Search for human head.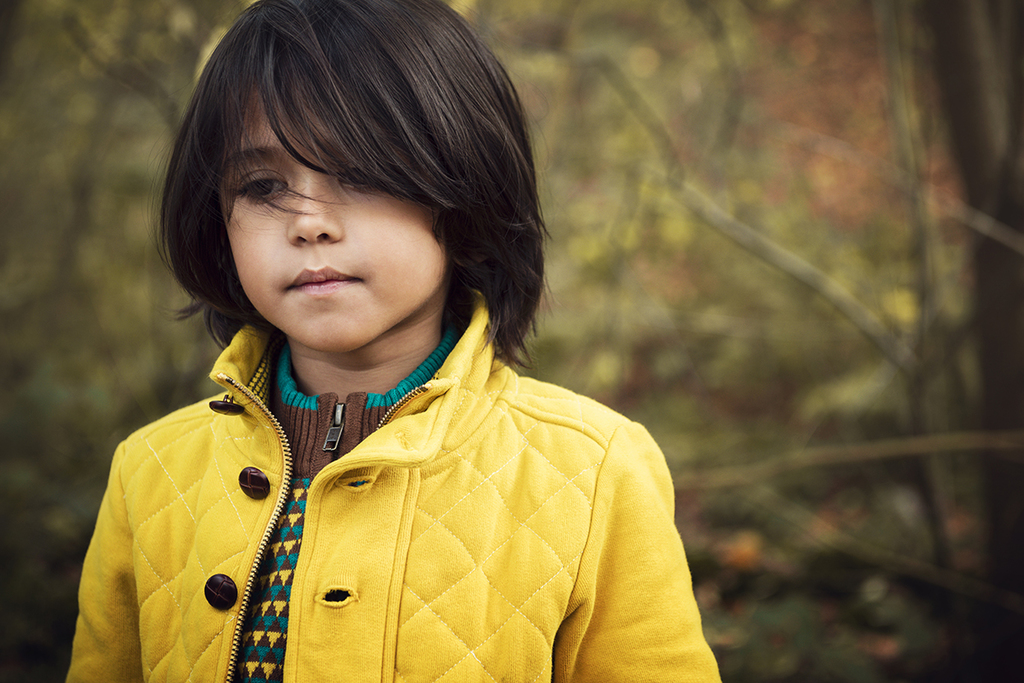
Found at {"left": 154, "top": 9, "right": 533, "bottom": 368}.
